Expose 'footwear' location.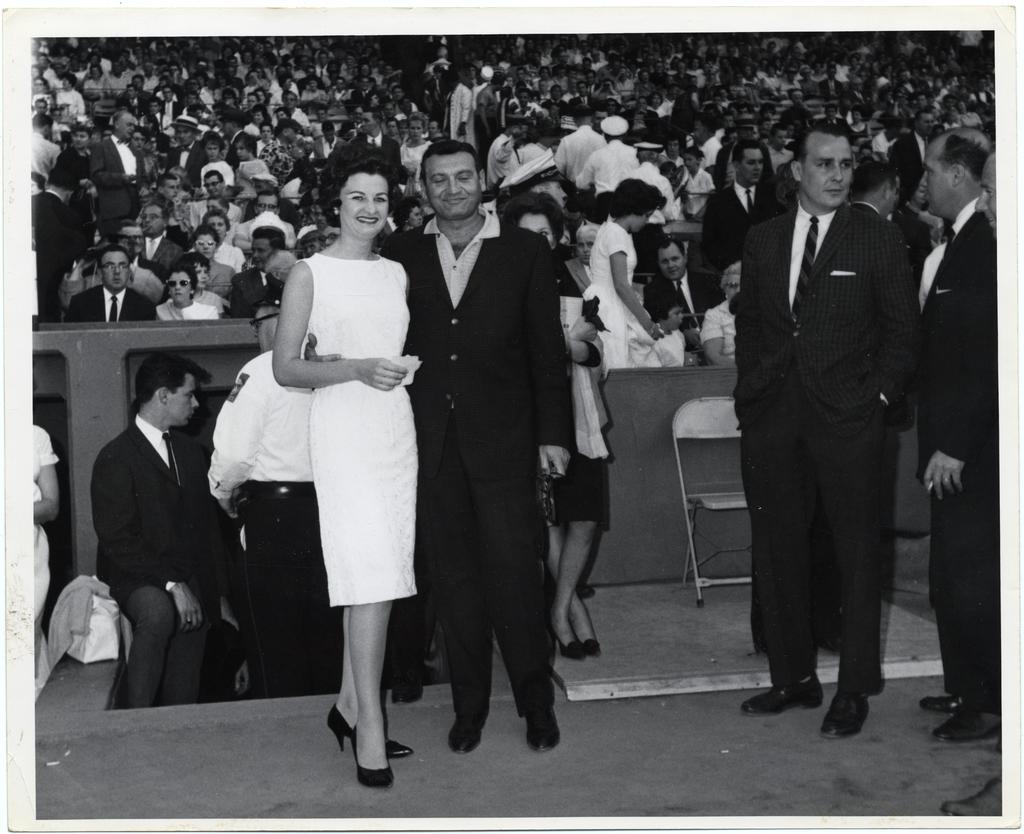
Exposed at locate(356, 733, 394, 788).
